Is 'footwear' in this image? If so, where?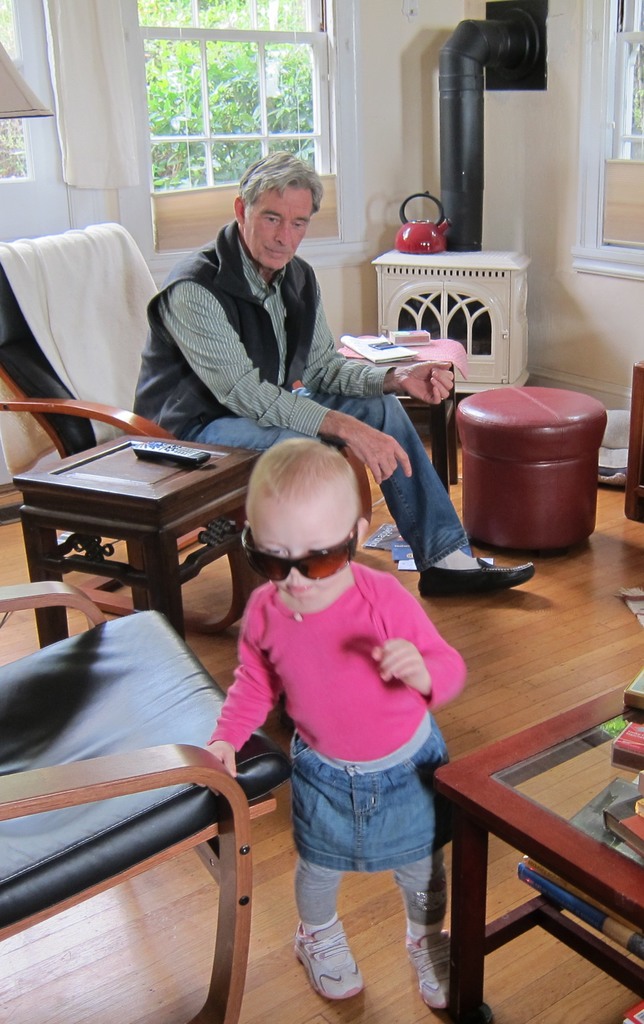
Yes, at 396 926 460 1005.
